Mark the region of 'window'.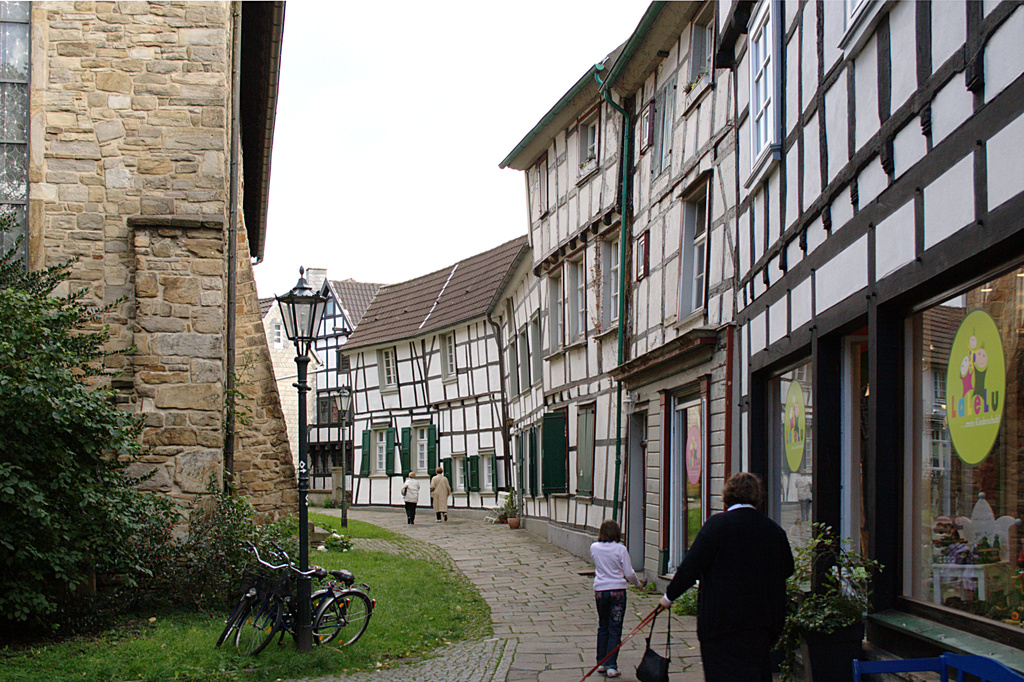
Region: [376, 351, 400, 393].
